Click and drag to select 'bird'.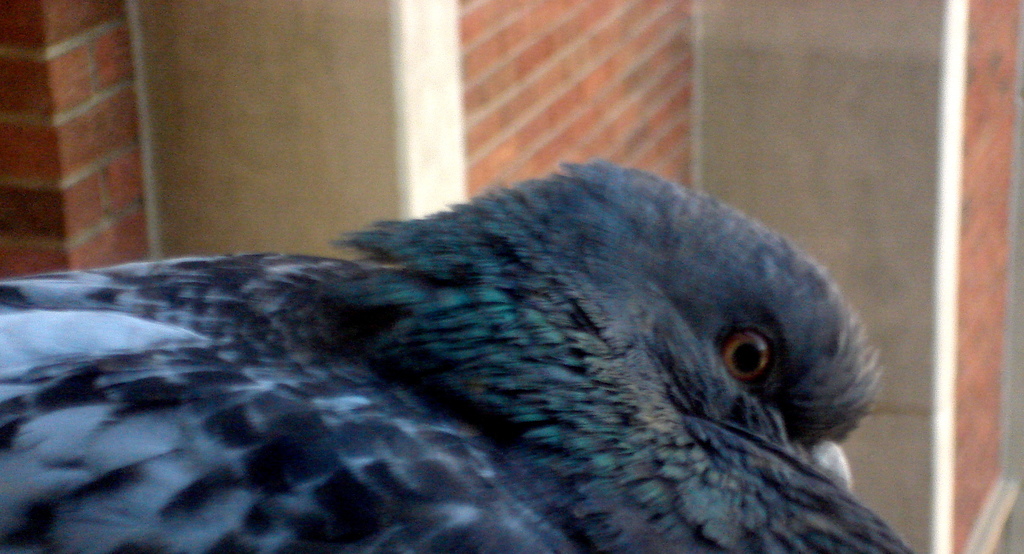
Selection: rect(0, 156, 922, 553).
